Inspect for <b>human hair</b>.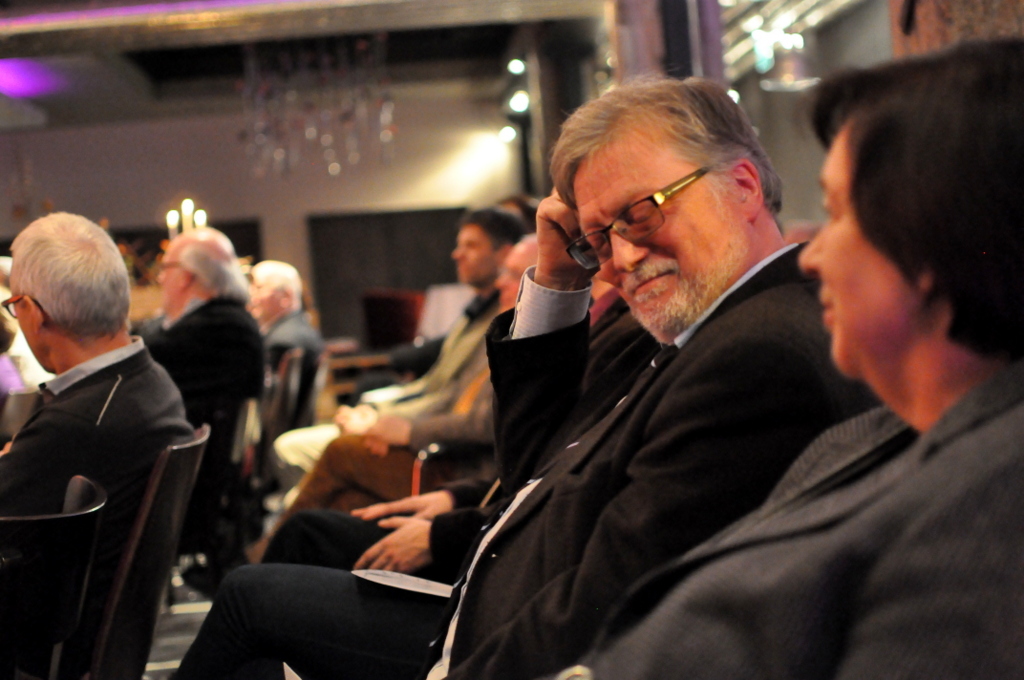
Inspection: {"left": 498, "top": 196, "right": 537, "bottom": 230}.
